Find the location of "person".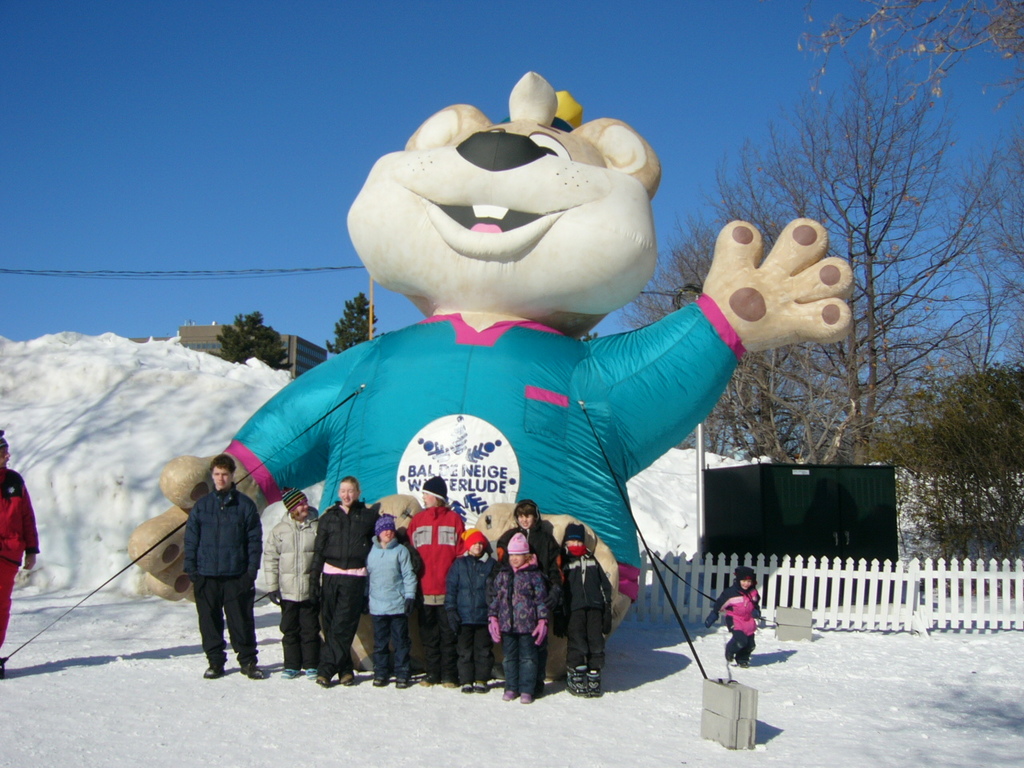
Location: 354, 510, 418, 695.
